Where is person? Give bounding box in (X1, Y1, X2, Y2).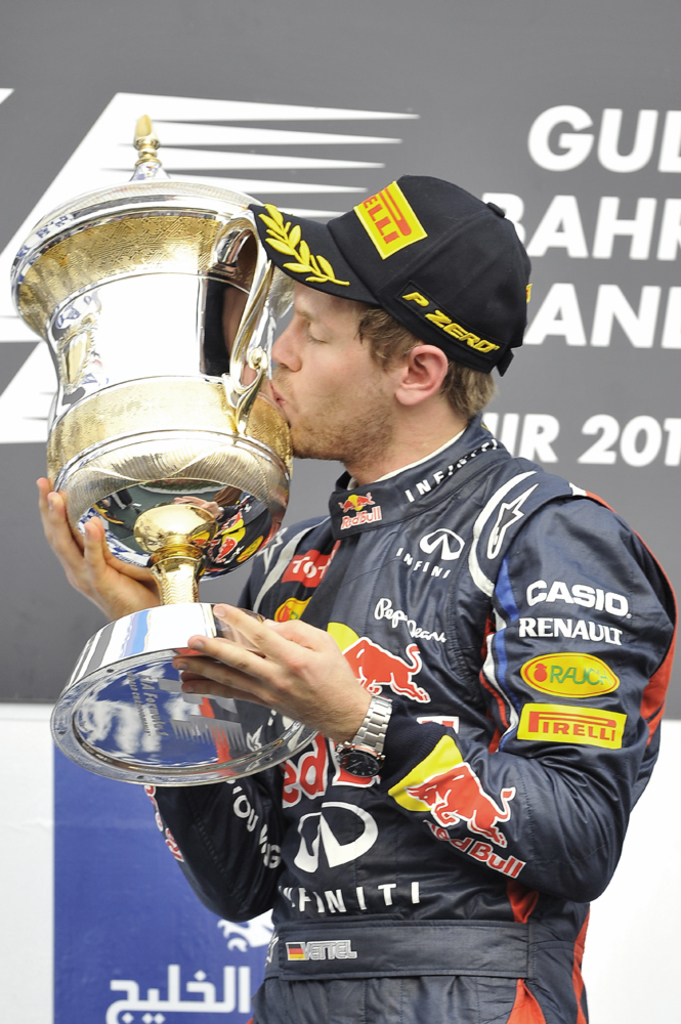
(183, 168, 652, 1011).
